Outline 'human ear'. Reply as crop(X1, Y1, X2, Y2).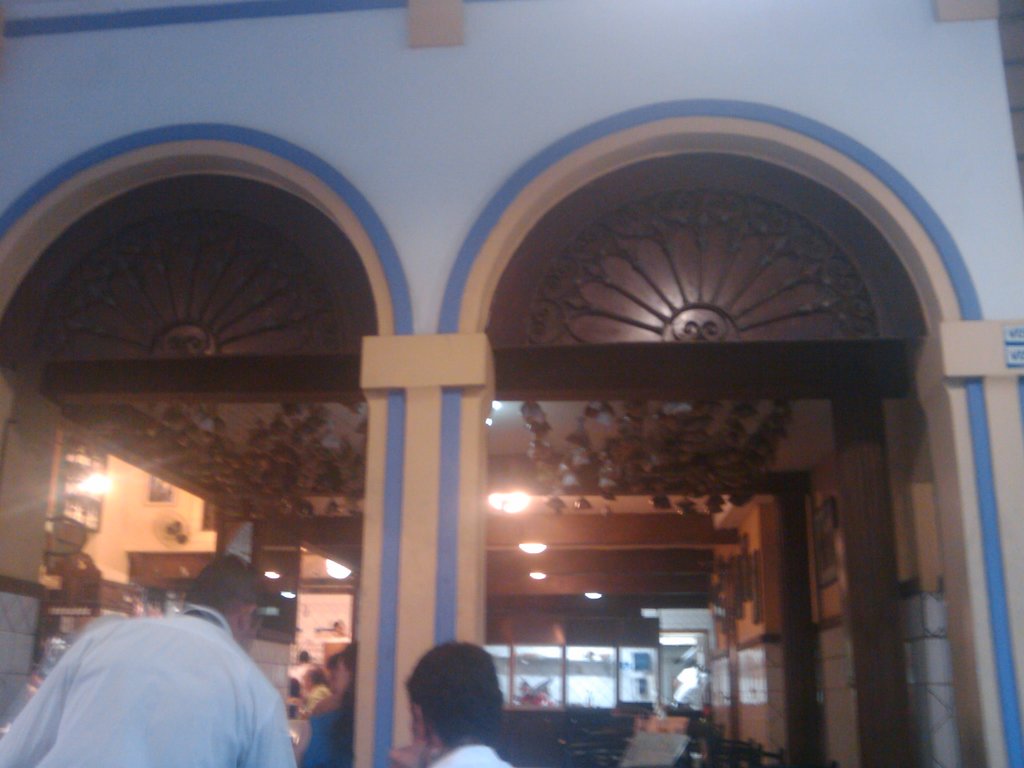
crop(239, 605, 255, 631).
